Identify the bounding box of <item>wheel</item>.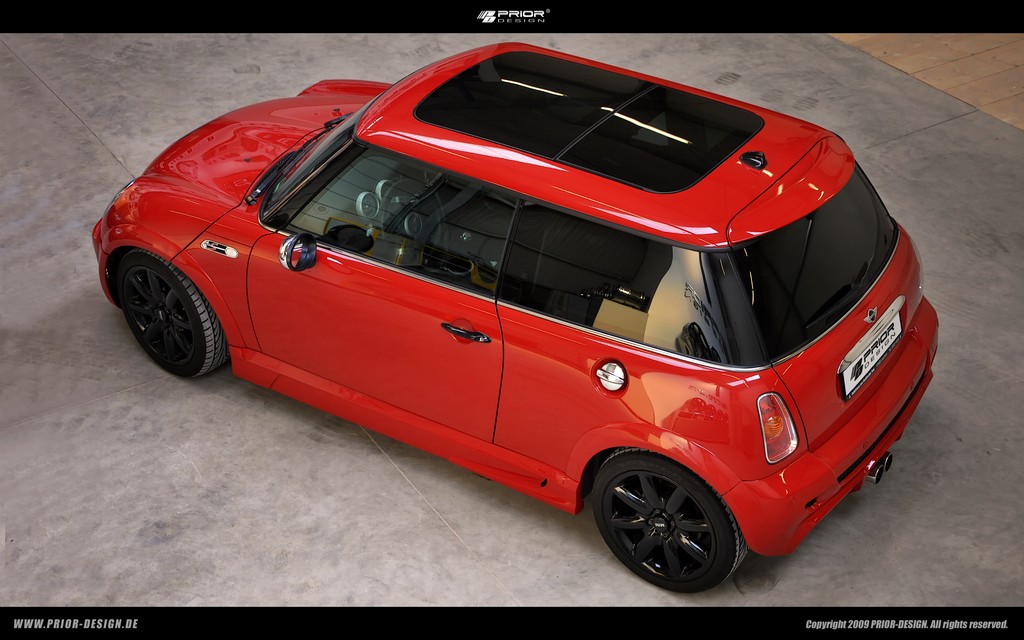
(left=378, top=179, right=445, bottom=266).
